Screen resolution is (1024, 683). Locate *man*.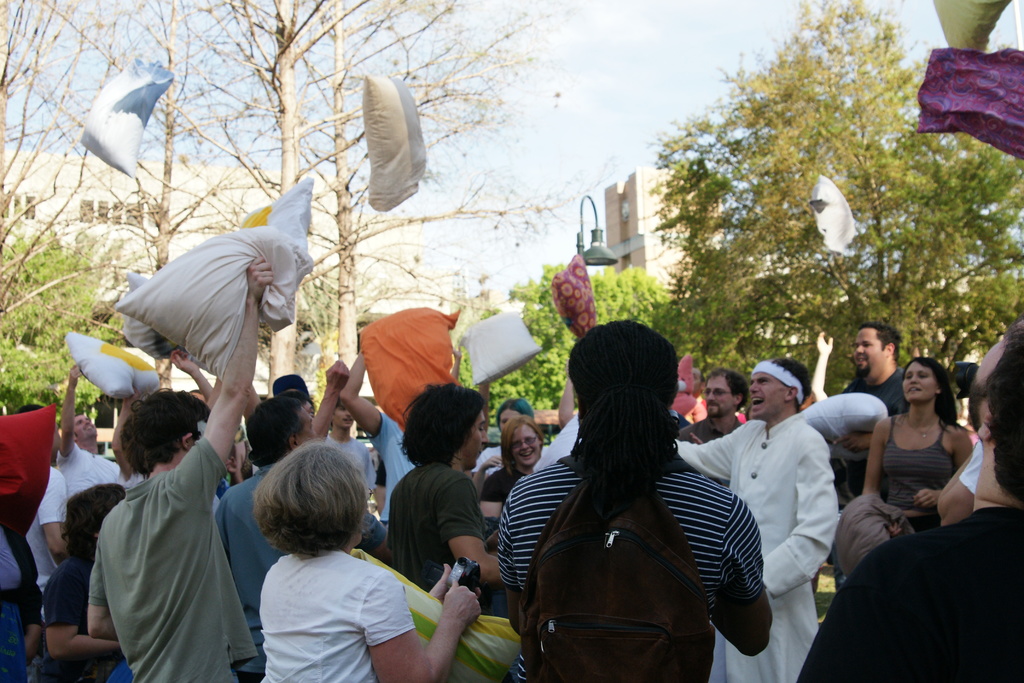
77 243 266 682.
